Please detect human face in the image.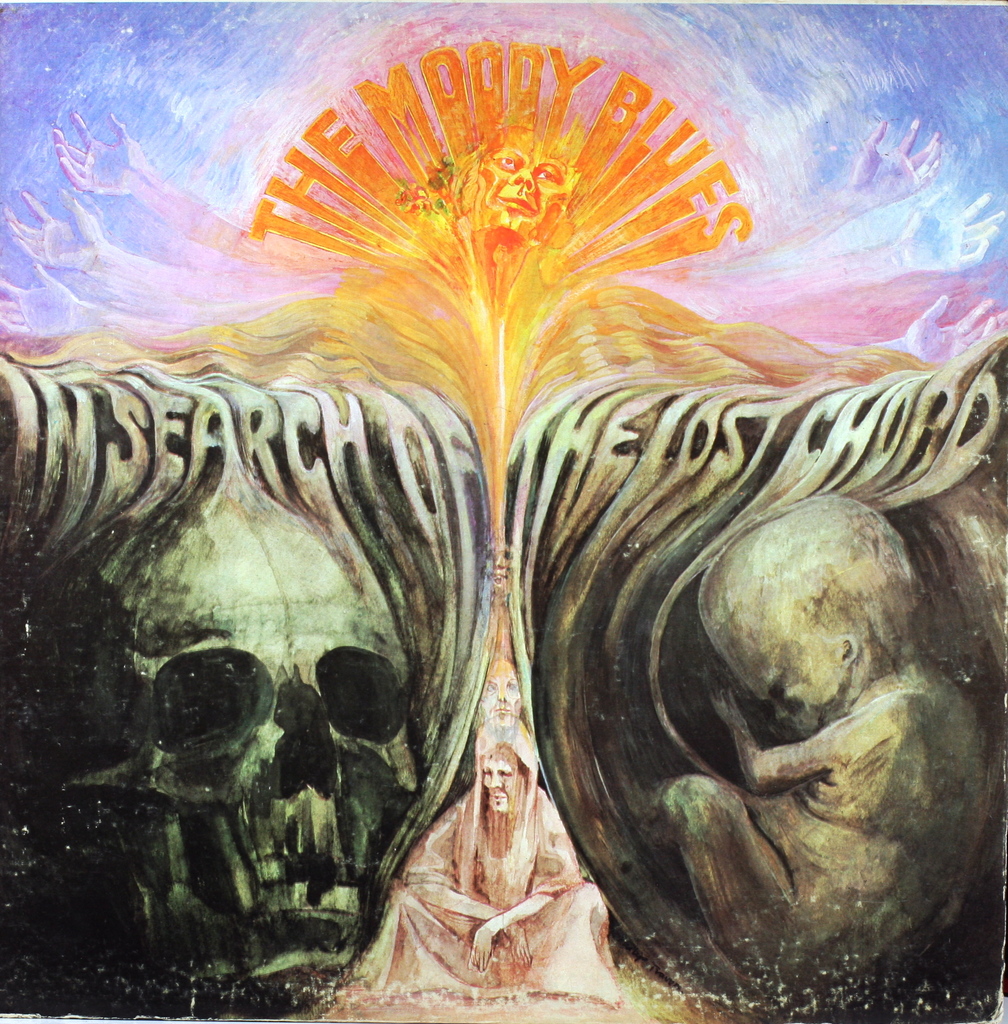
pyautogui.locateOnScreen(484, 662, 521, 723).
